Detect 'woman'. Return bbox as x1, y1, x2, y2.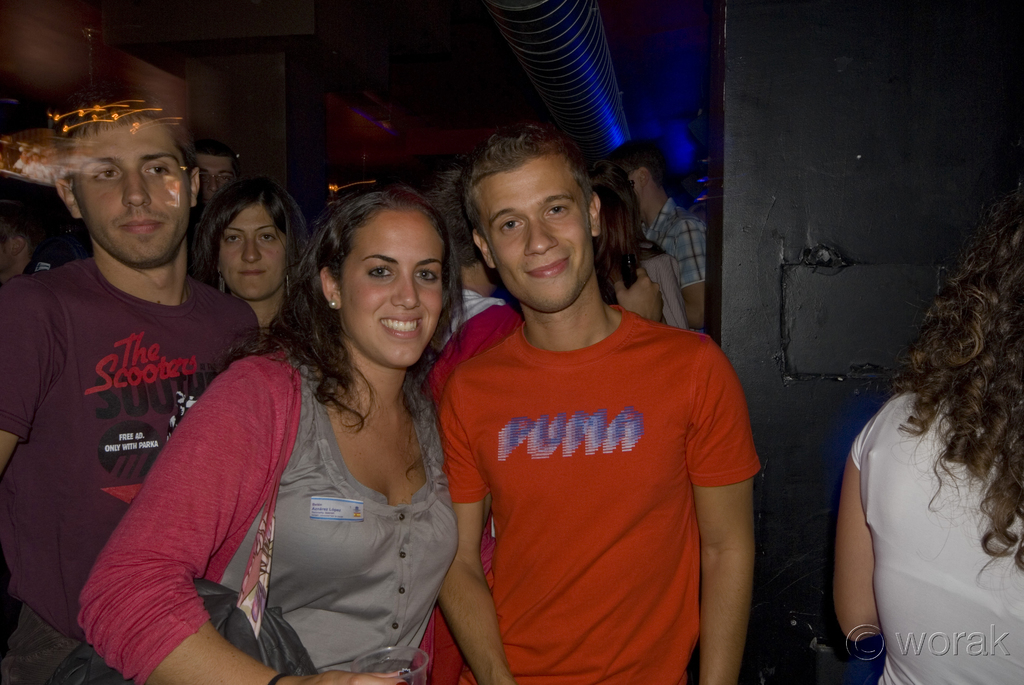
141, 174, 476, 684.
